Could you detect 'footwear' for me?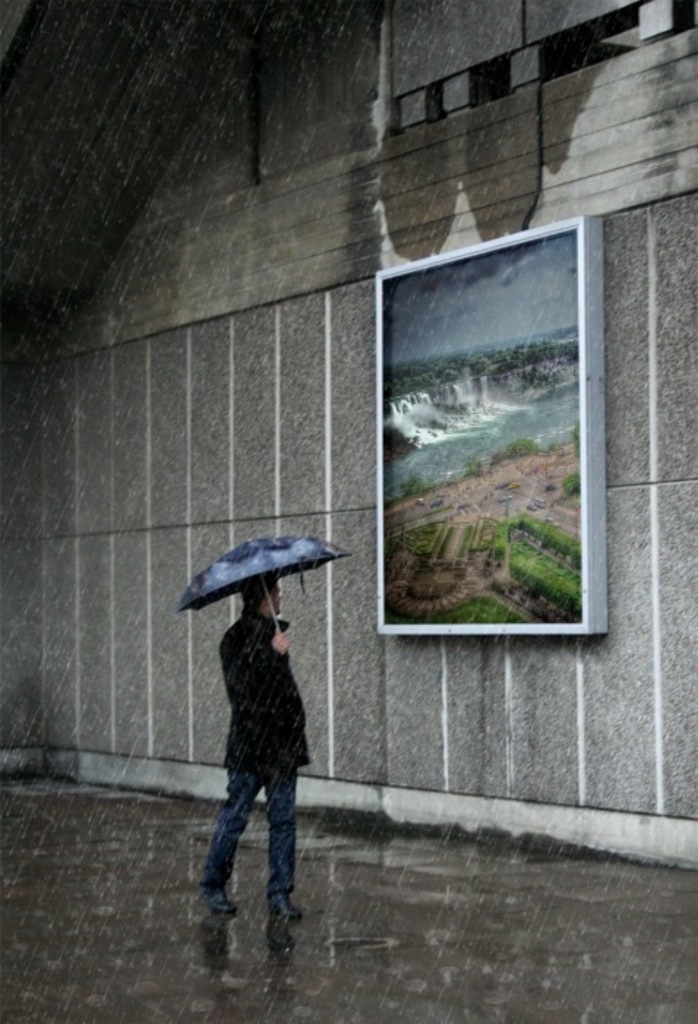
Detection result: <region>198, 888, 241, 913</region>.
